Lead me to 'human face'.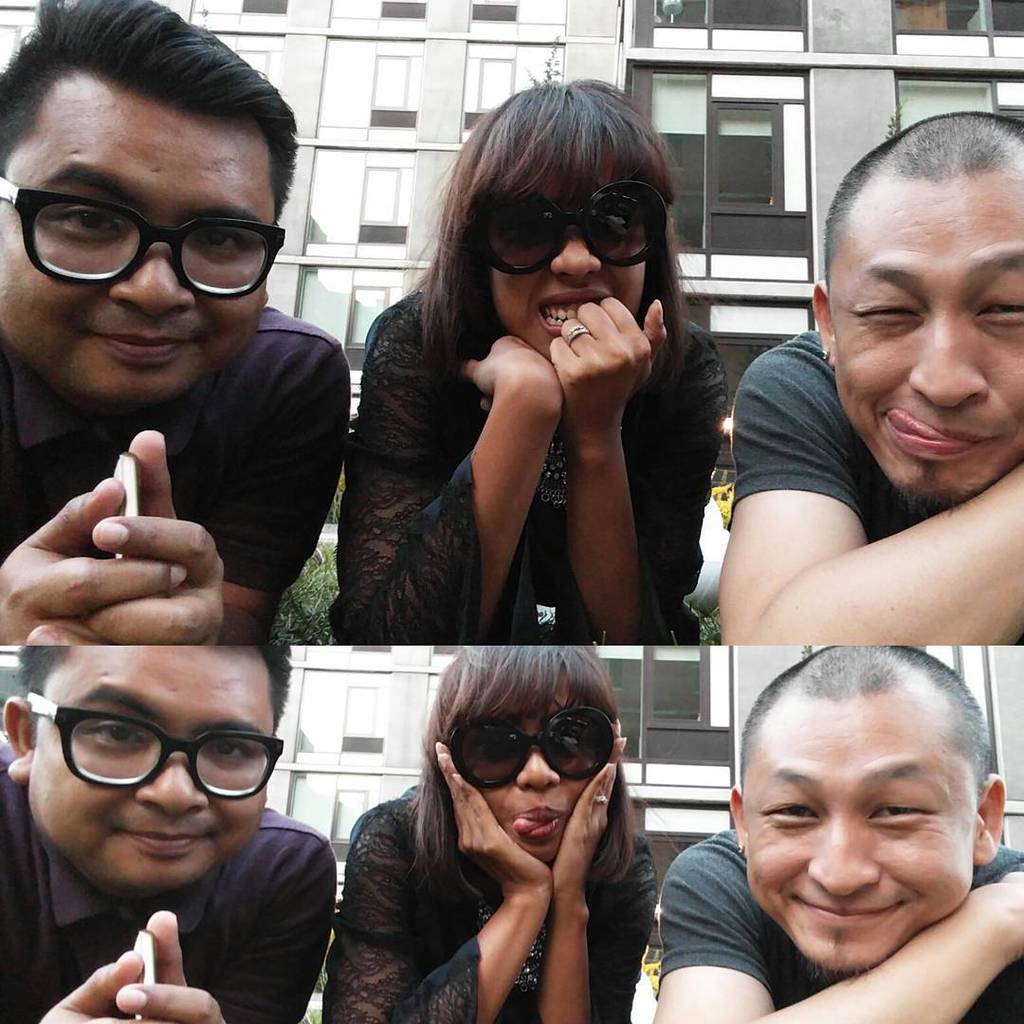
Lead to rect(745, 706, 982, 977).
